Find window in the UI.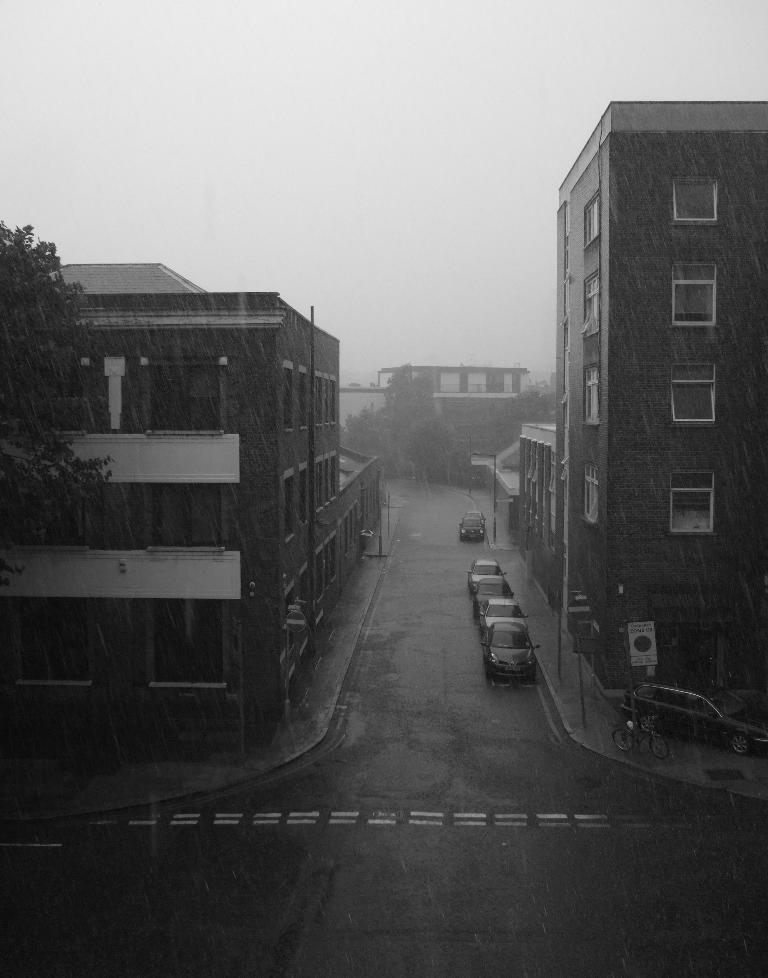
UI element at (26, 495, 89, 548).
